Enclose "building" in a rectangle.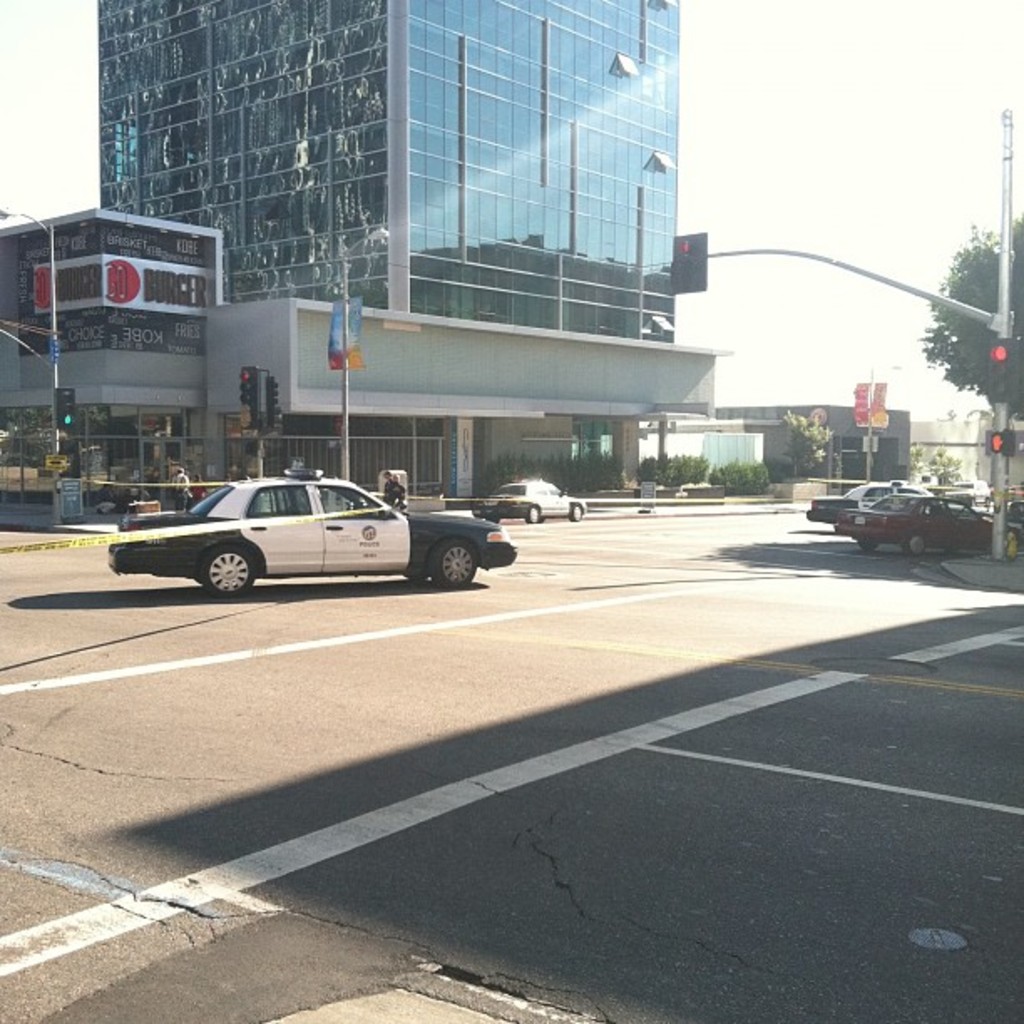
905,420,980,495.
